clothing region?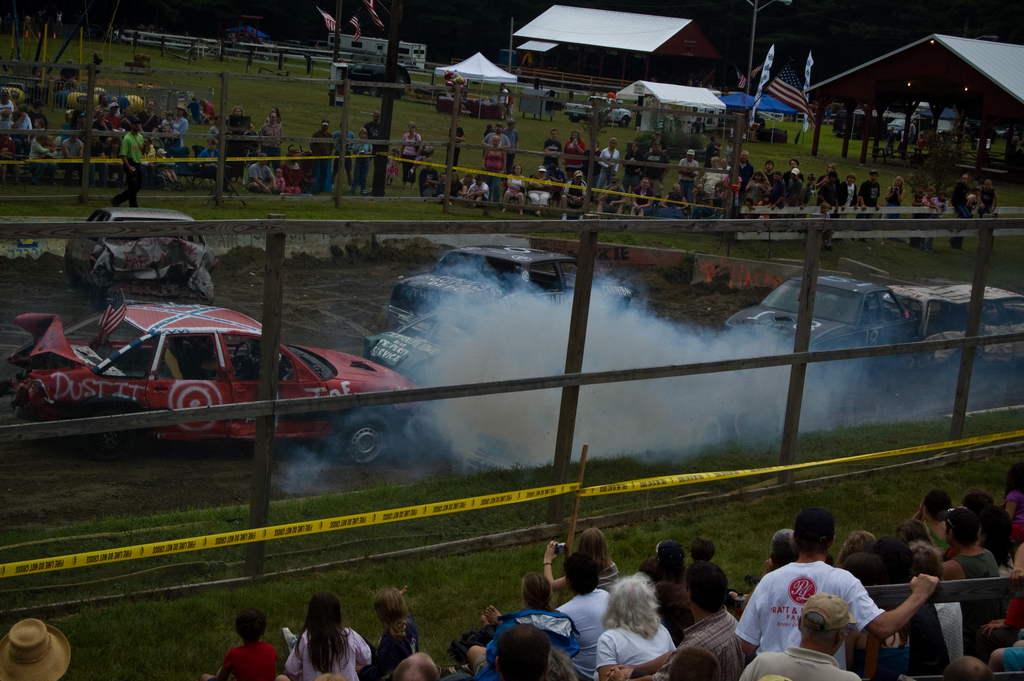
region(351, 137, 367, 181)
